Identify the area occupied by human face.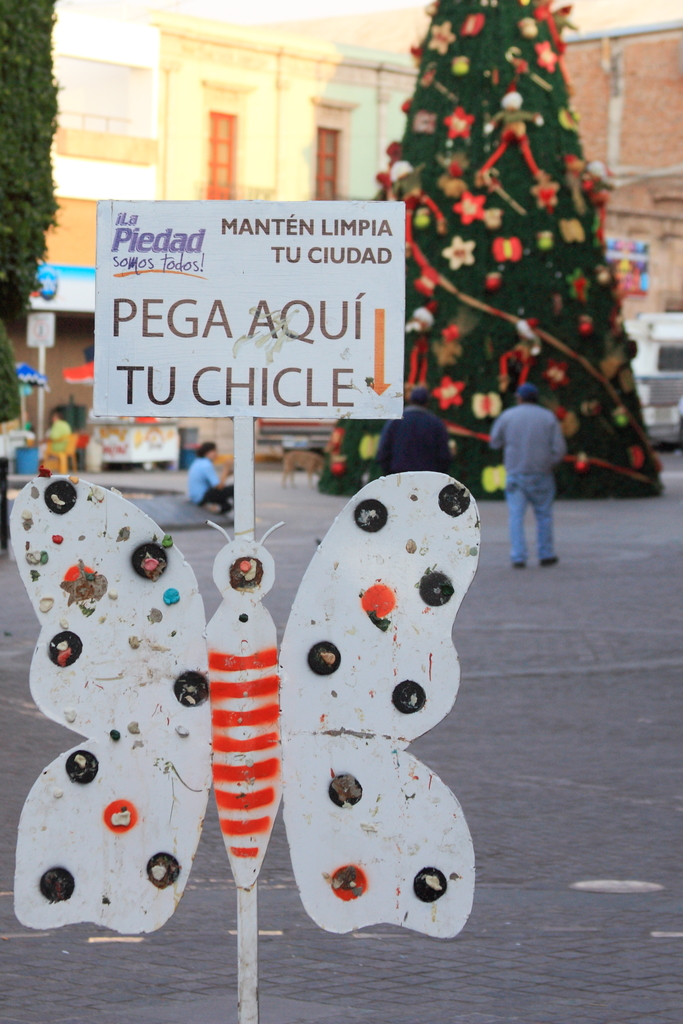
Area: locate(189, 435, 222, 469).
